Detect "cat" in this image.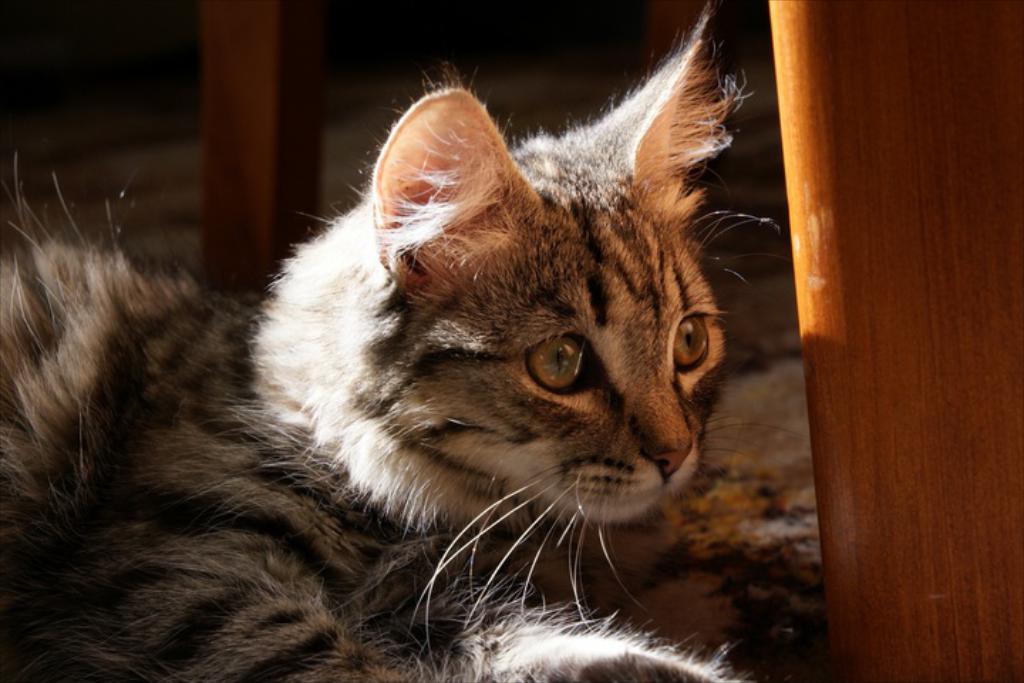
Detection: Rect(0, 13, 775, 682).
